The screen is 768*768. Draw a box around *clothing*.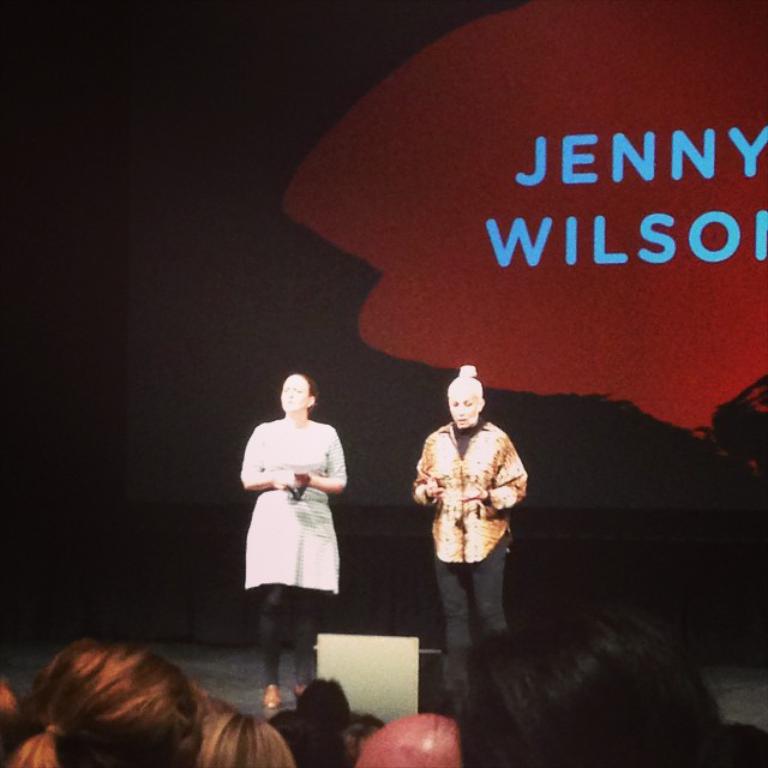
(left=410, top=424, right=529, bottom=690).
